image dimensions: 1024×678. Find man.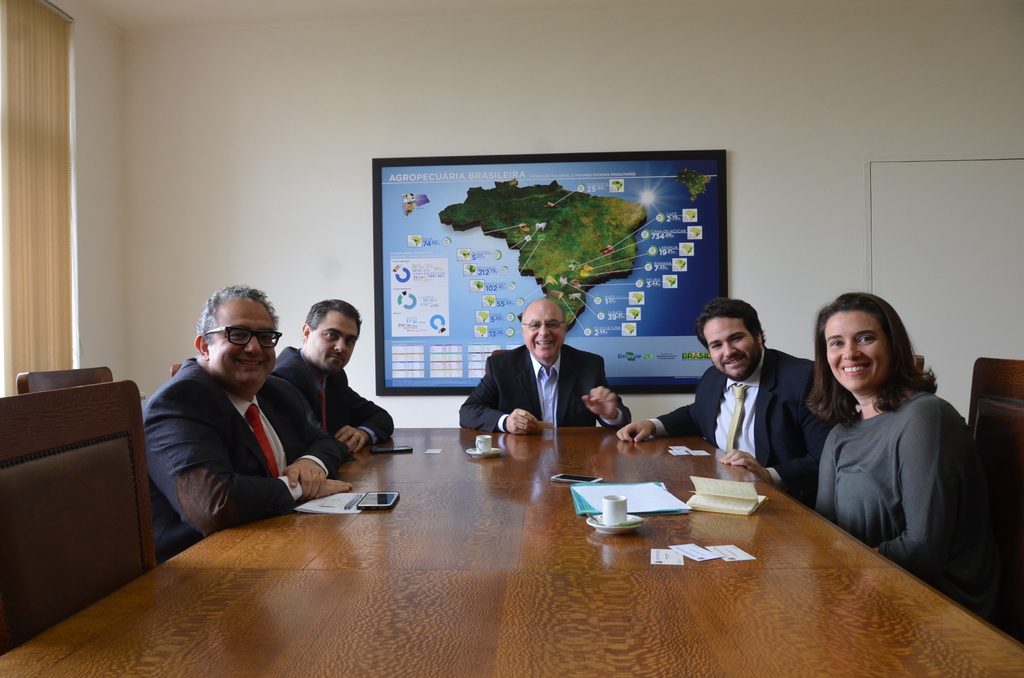
453,296,634,435.
